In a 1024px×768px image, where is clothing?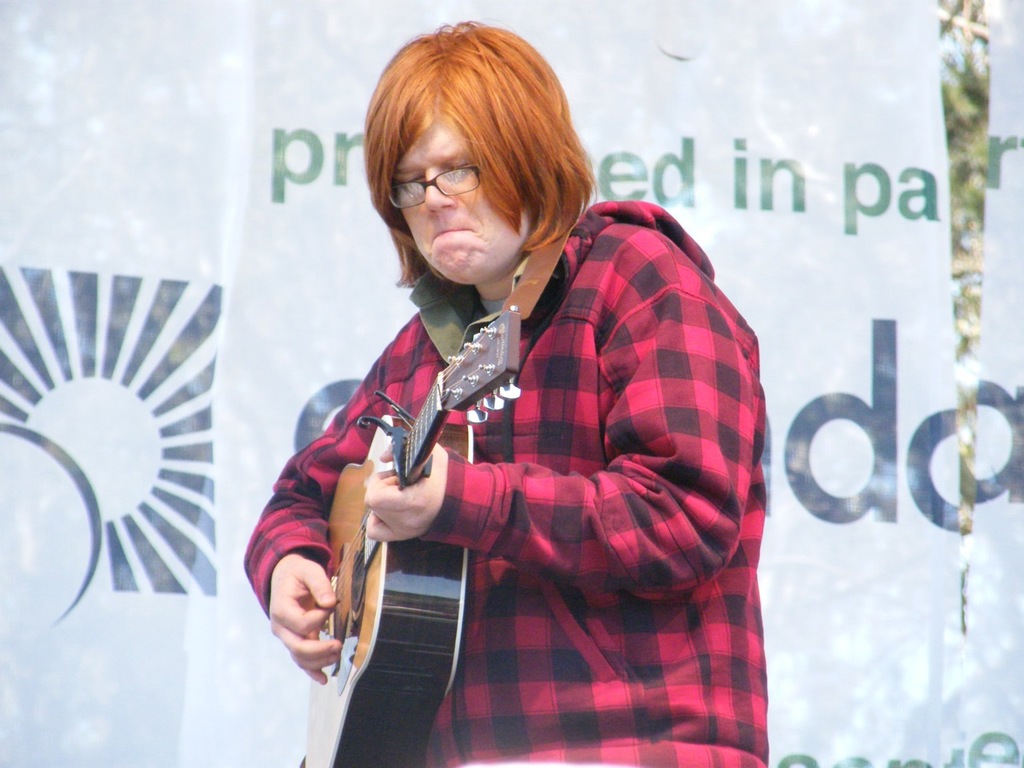
box=[238, 202, 780, 766].
